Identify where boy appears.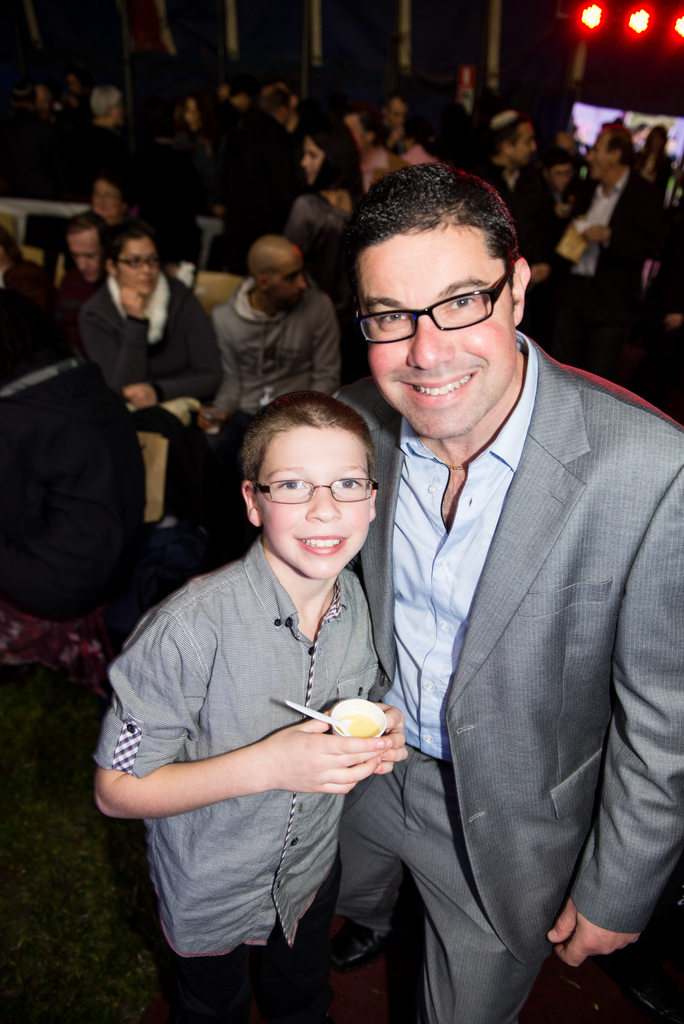
Appears at BBox(88, 394, 408, 1023).
